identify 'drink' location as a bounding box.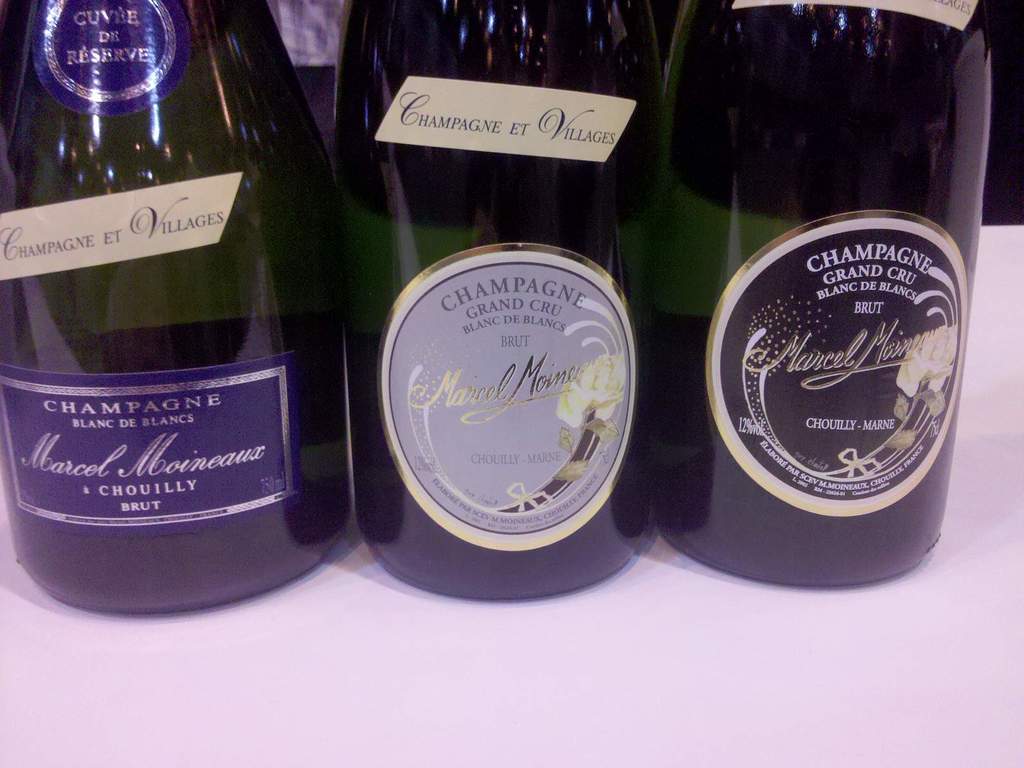
region(651, 1, 1000, 604).
